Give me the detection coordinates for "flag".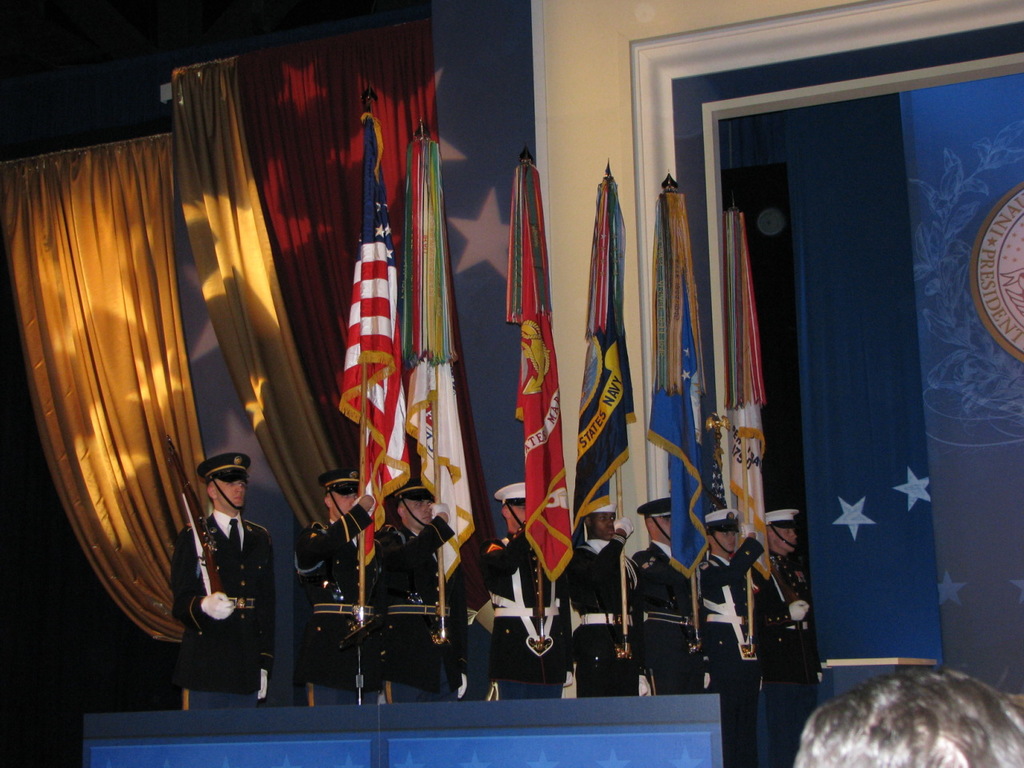
{"x1": 390, "y1": 122, "x2": 484, "y2": 582}.
